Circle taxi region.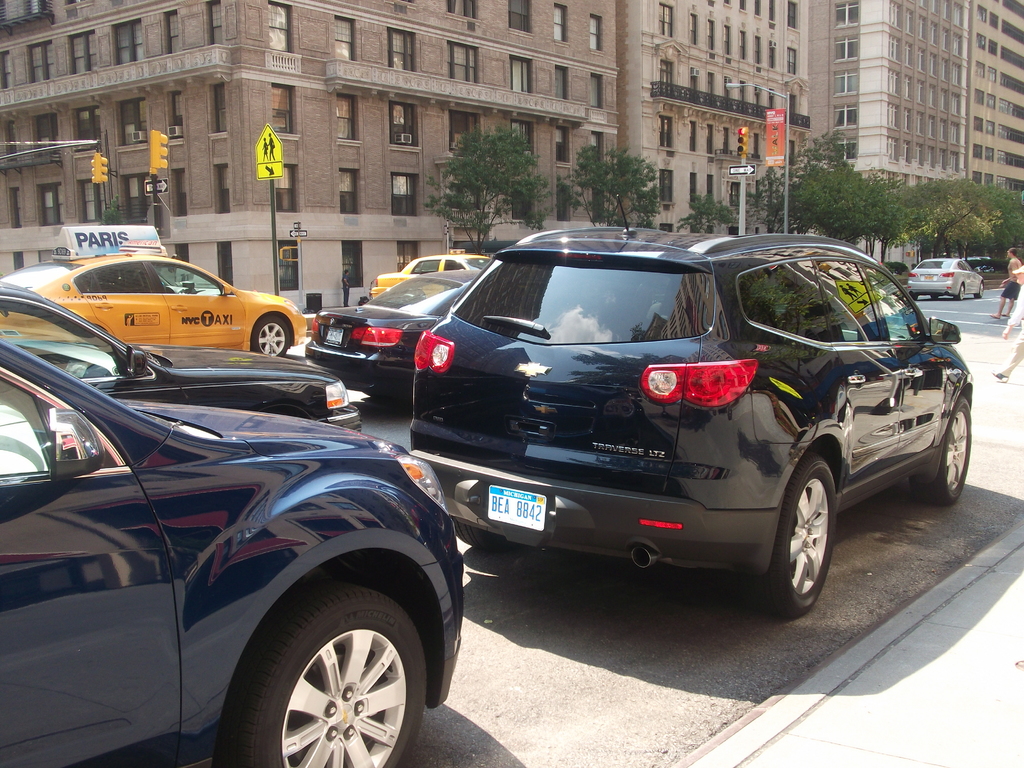
Region: bbox=[366, 249, 493, 306].
